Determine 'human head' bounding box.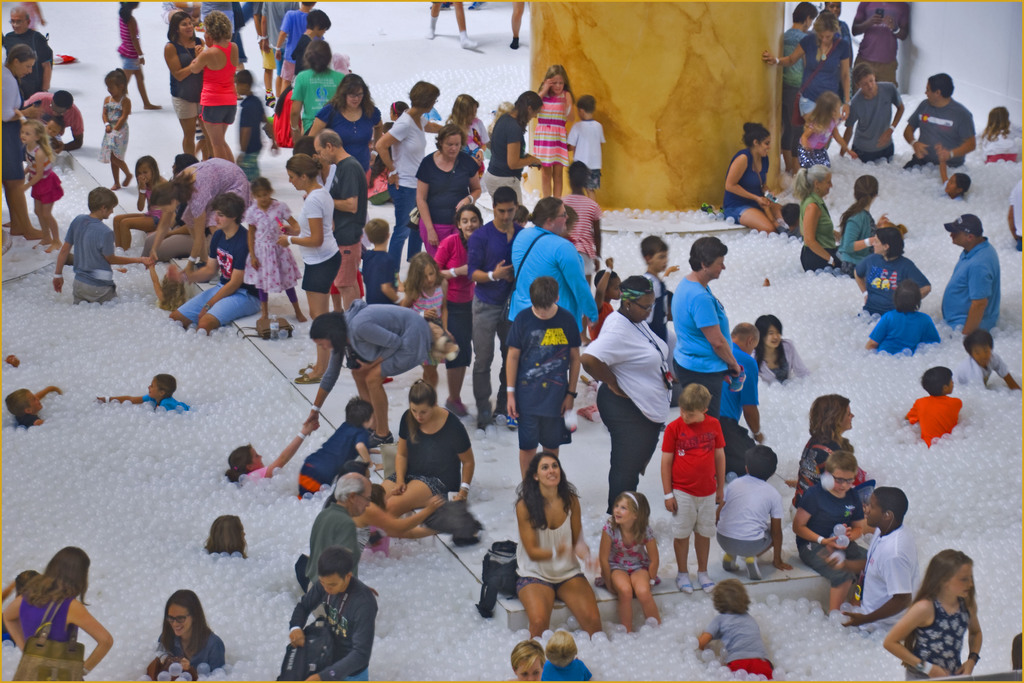
Determined: 513:88:550:121.
